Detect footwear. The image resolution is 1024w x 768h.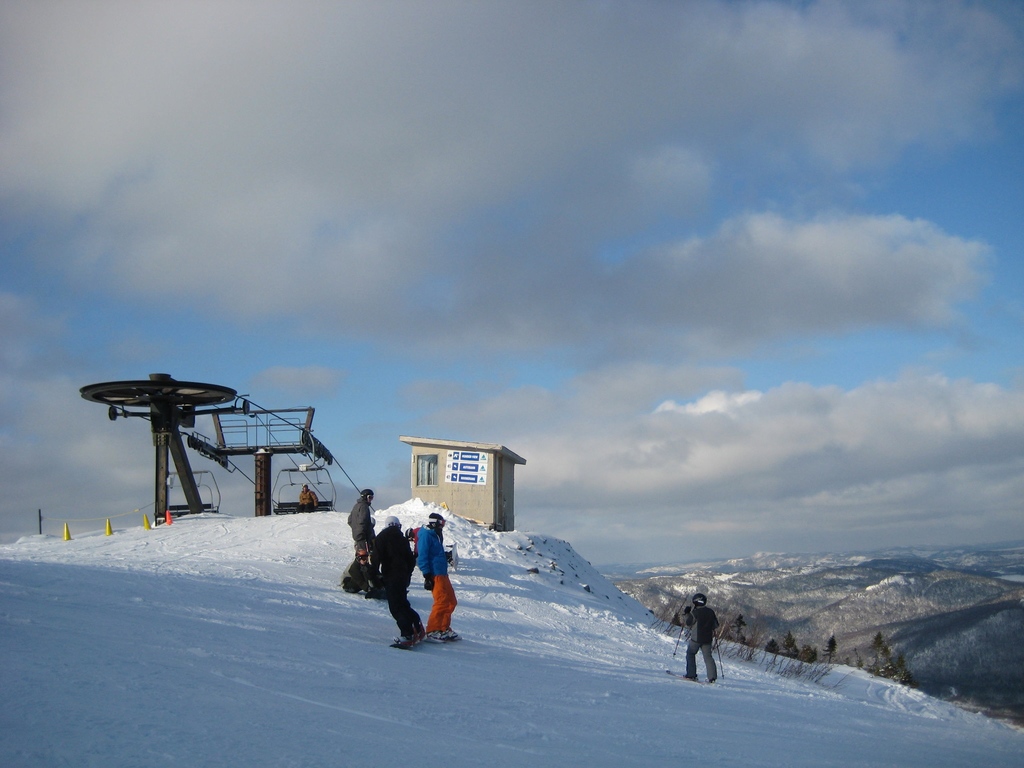
{"left": 425, "top": 631, "right": 446, "bottom": 646}.
